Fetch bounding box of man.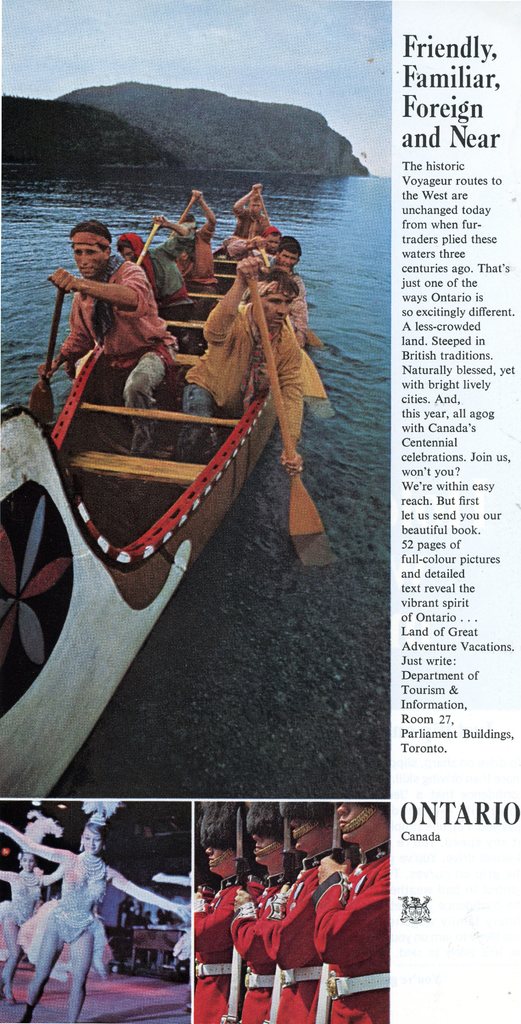
Bbox: 234/179/270/242.
